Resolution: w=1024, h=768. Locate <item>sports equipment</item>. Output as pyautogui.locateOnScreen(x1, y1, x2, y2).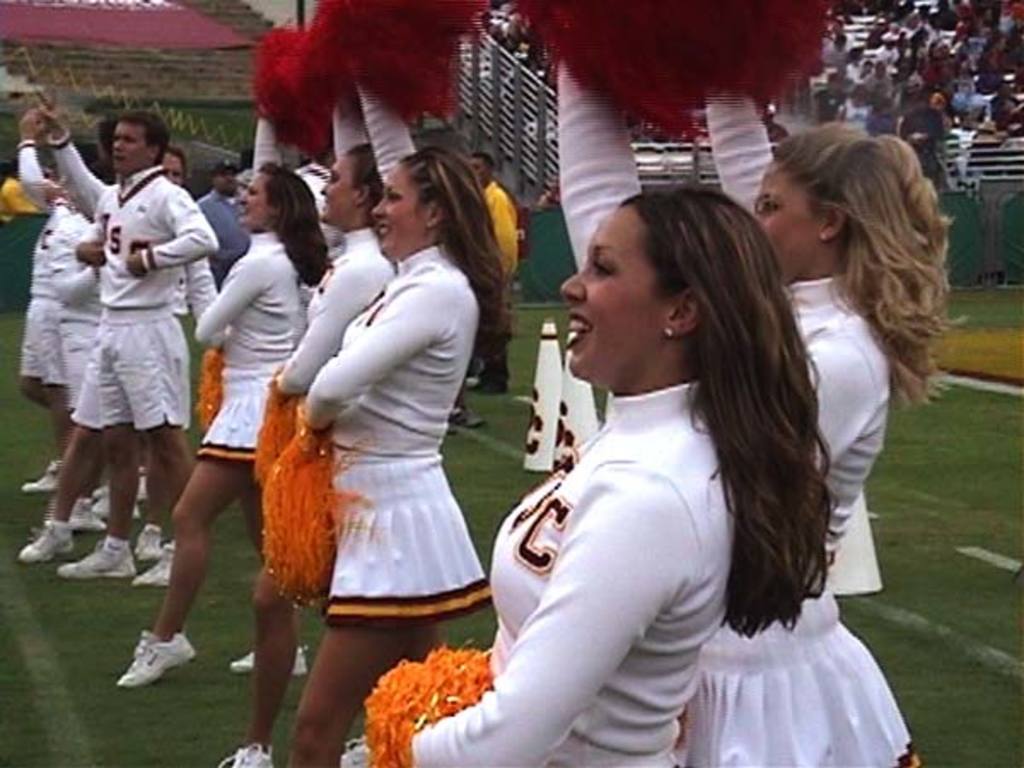
pyautogui.locateOnScreen(114, 628, 200, 688).
